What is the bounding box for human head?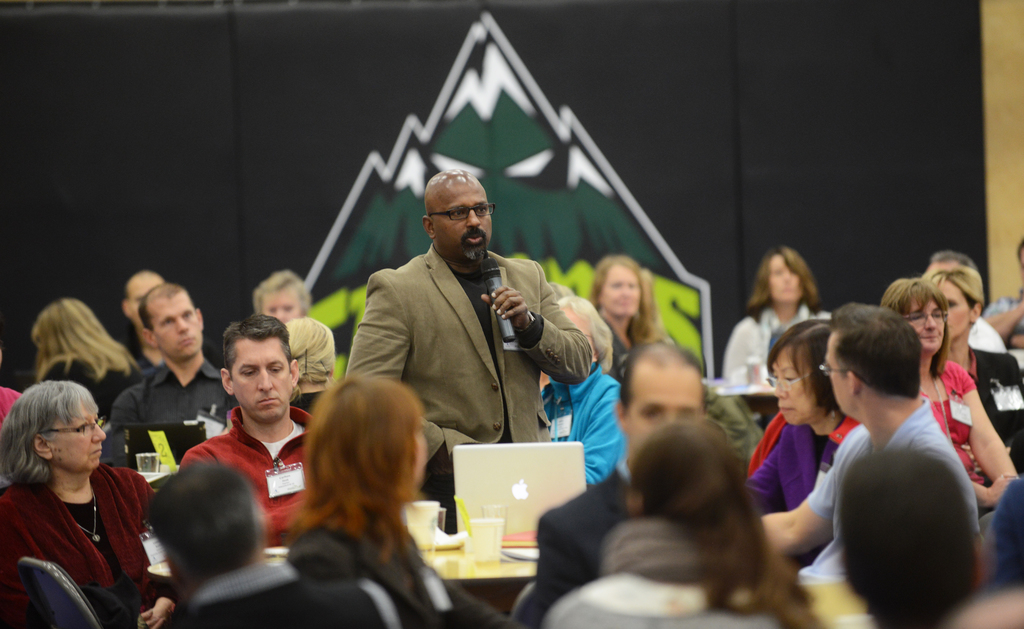
bbox=(613, 341, 709, 456).
